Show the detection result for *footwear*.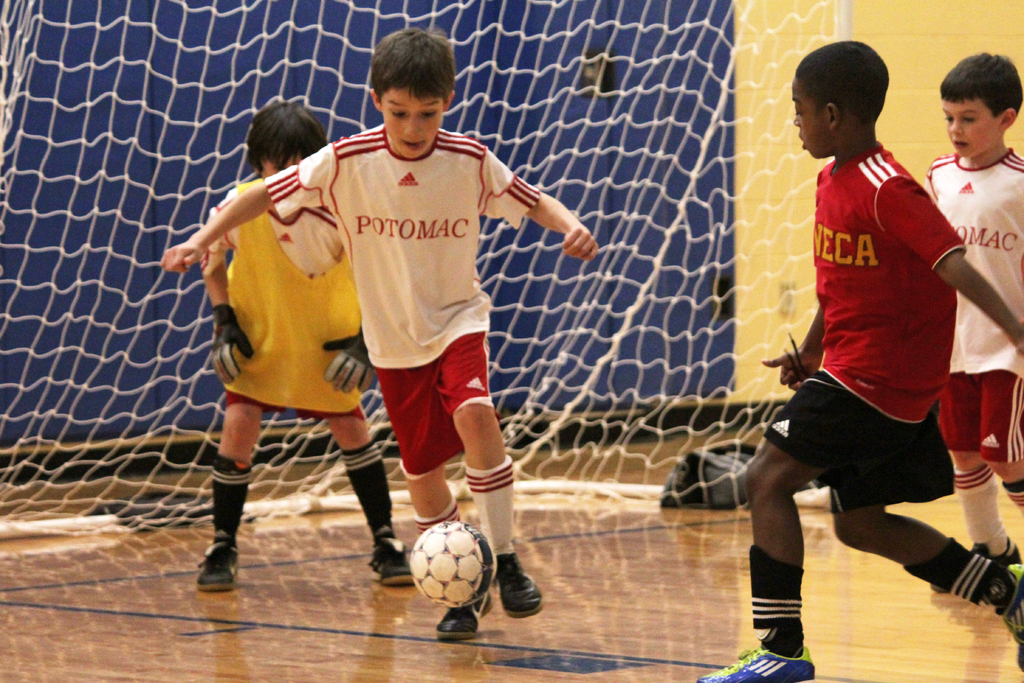
detection(436, 591, 493, 639).
